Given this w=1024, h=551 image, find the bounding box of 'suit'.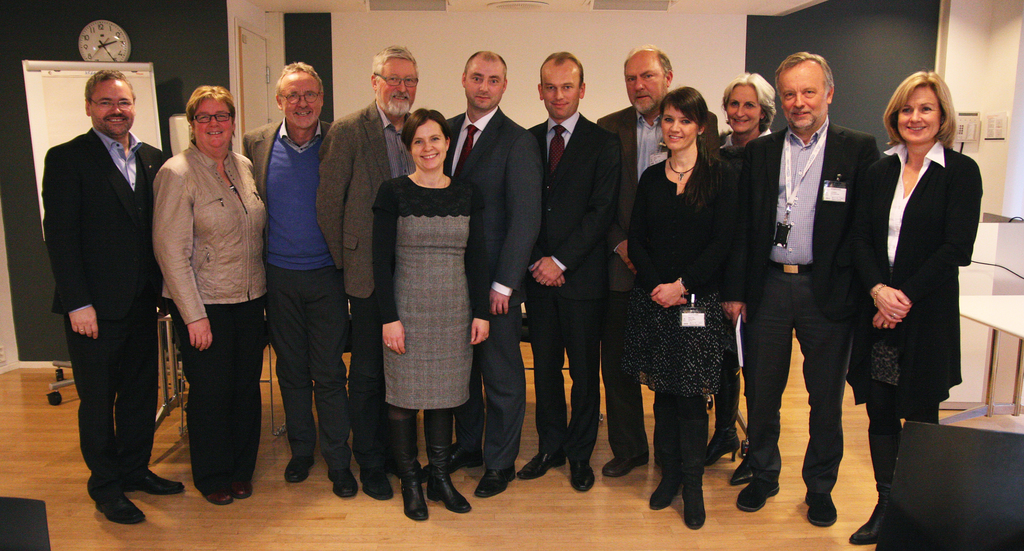
box=[45, 60, 159, 522].
